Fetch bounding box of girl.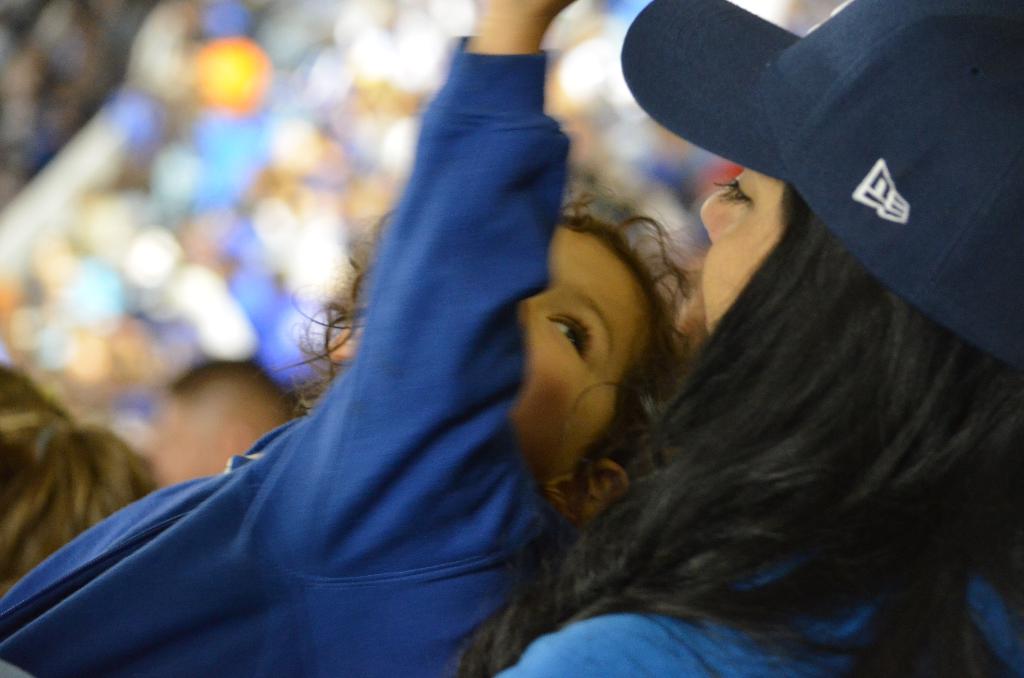
Bbox: {"x1": 2, "y1": 0, "x2": 692, "y2": 677}.
